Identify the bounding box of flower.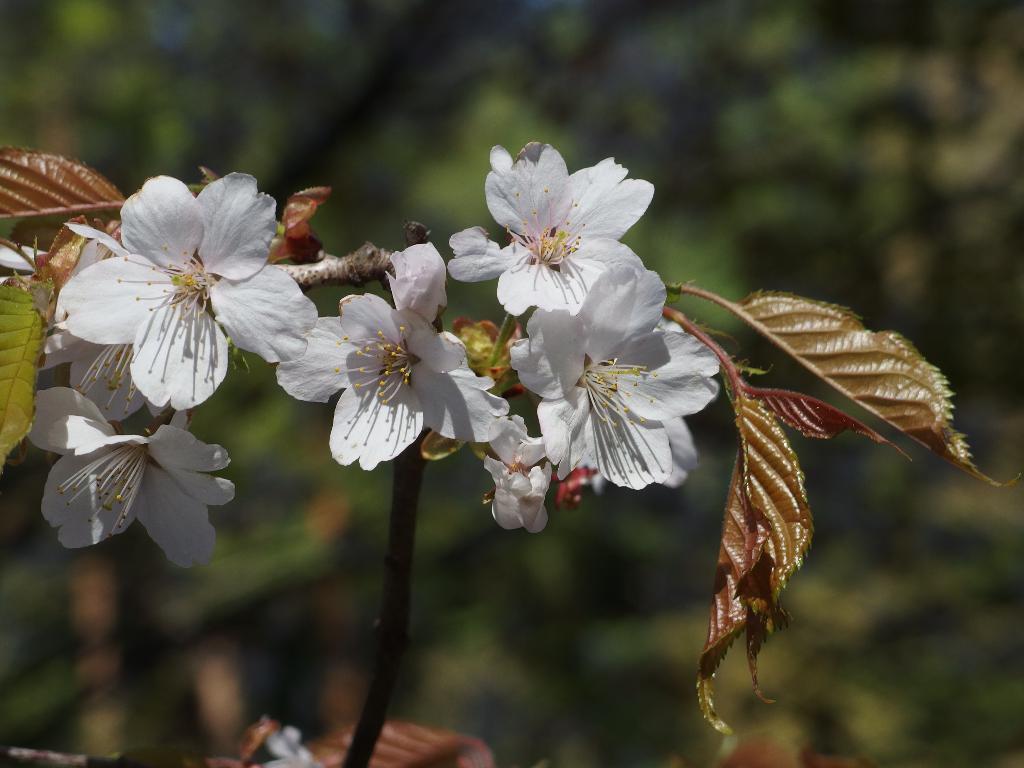
Rect(490, 463, 552, 537).
